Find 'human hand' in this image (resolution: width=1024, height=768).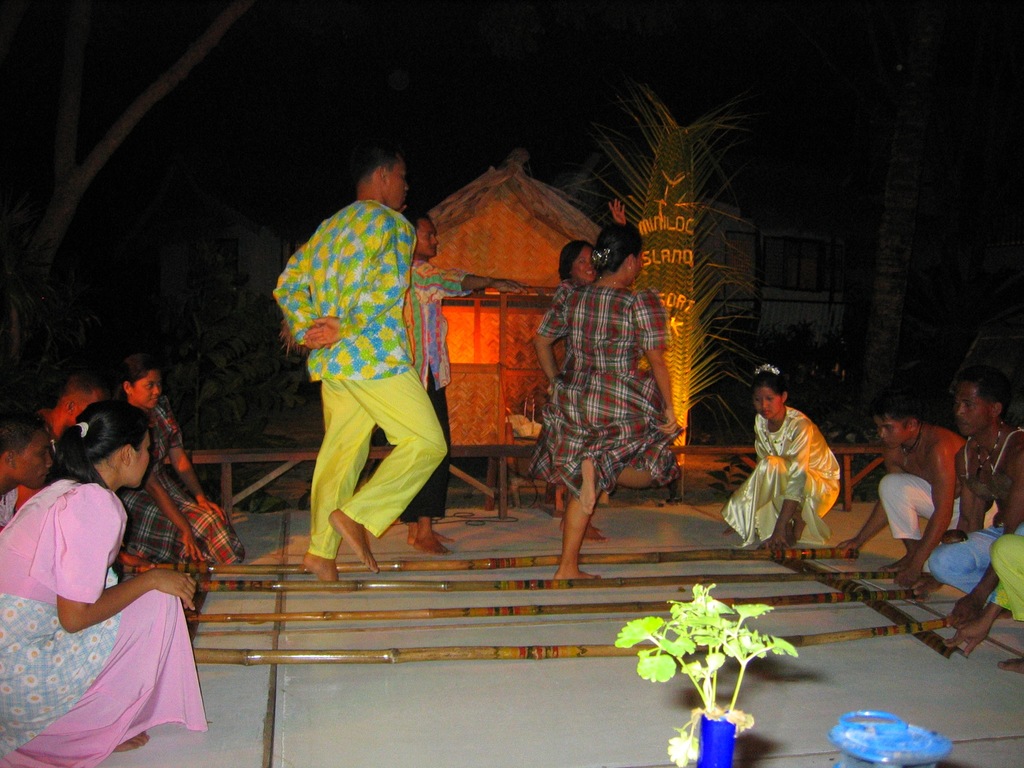
[left=301, top=326, right=332, bottom=348].
